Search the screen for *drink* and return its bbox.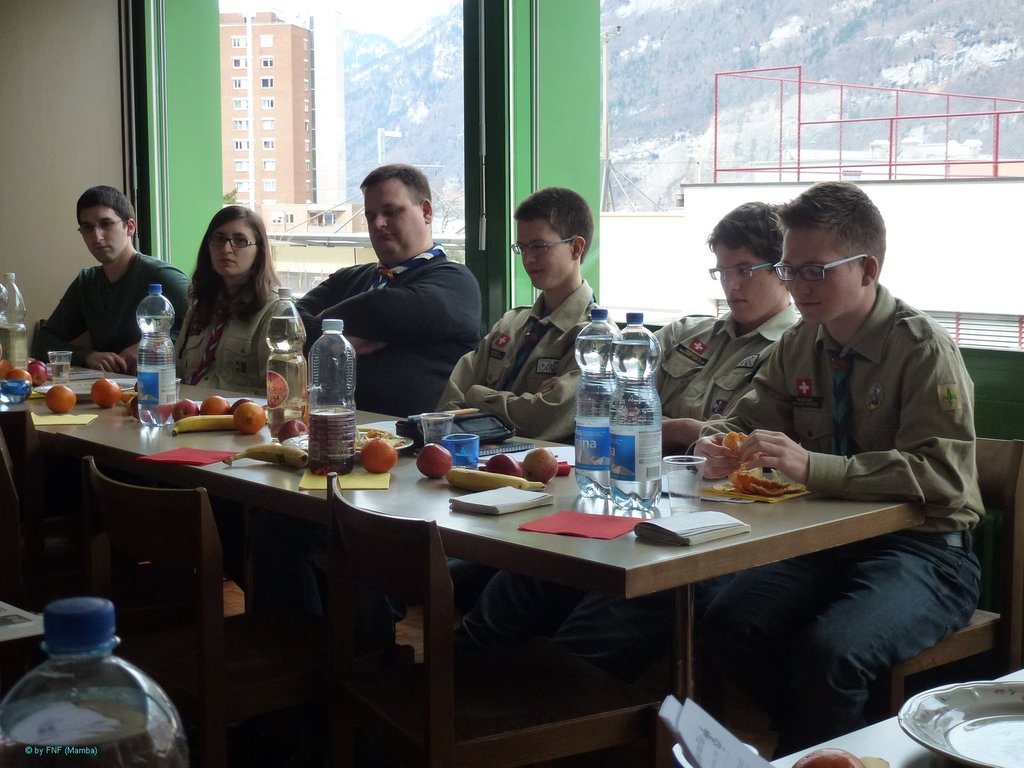
Found: box=[577, 305, 617, 498].
